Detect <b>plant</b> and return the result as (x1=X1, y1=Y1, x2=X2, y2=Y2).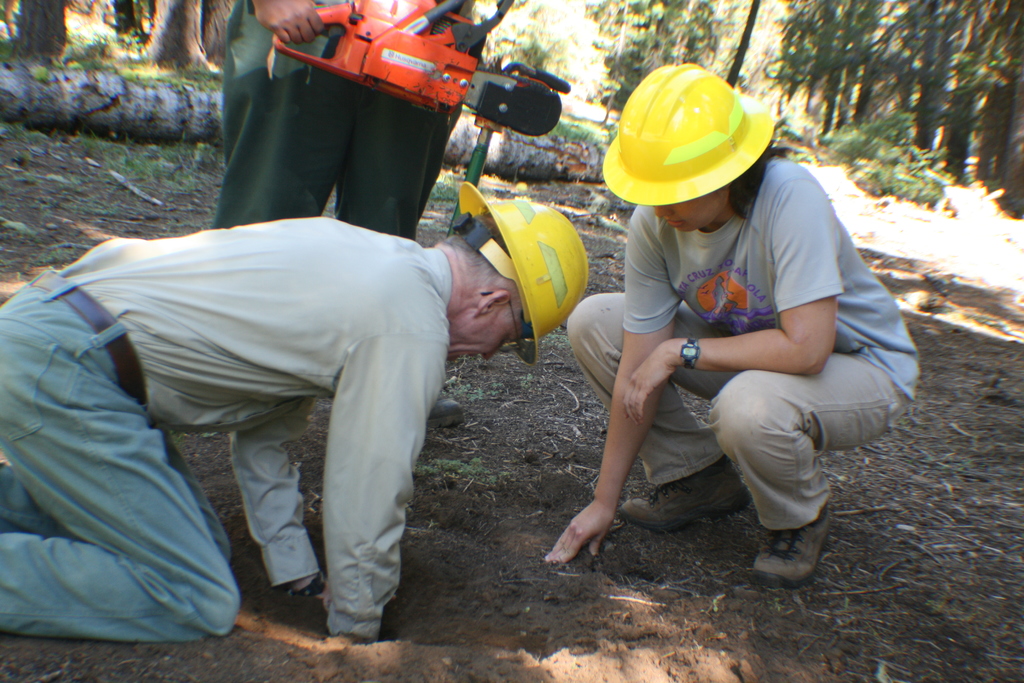
(x1=601, y1=216, x2=626, y2=233).
